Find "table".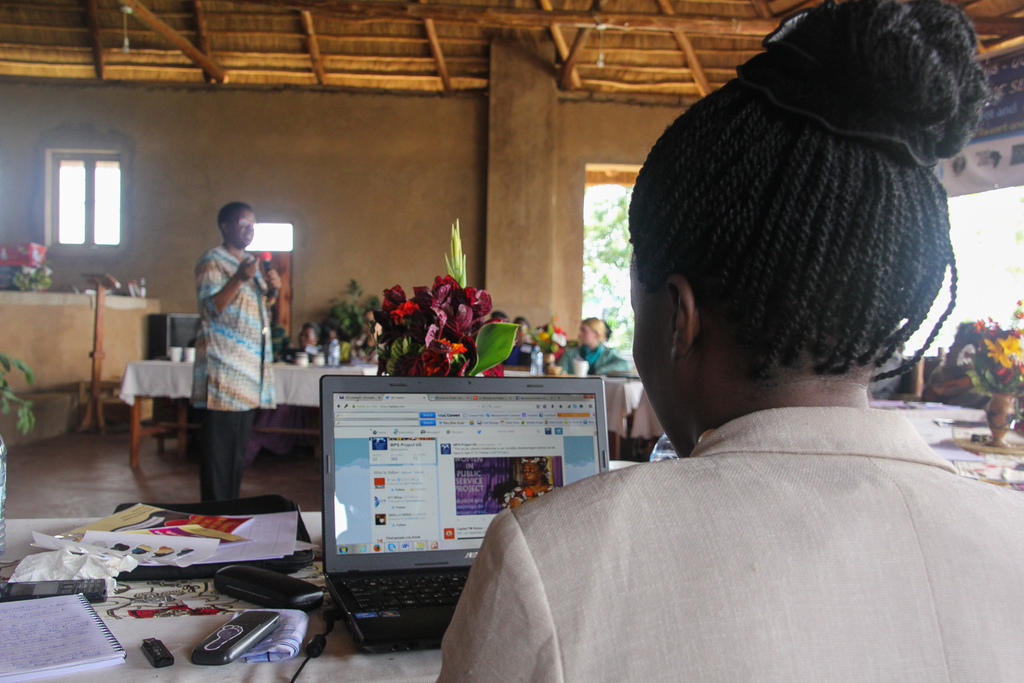
rect(0, 513, 439, 682).
